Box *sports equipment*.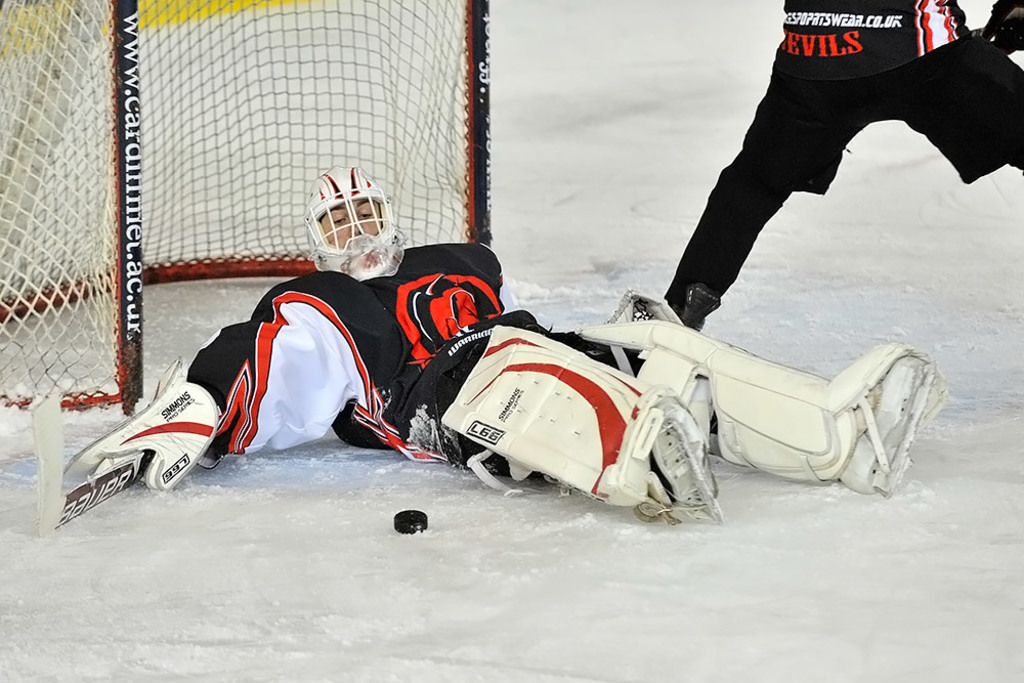
BBox(0, 0, 492, 411).
